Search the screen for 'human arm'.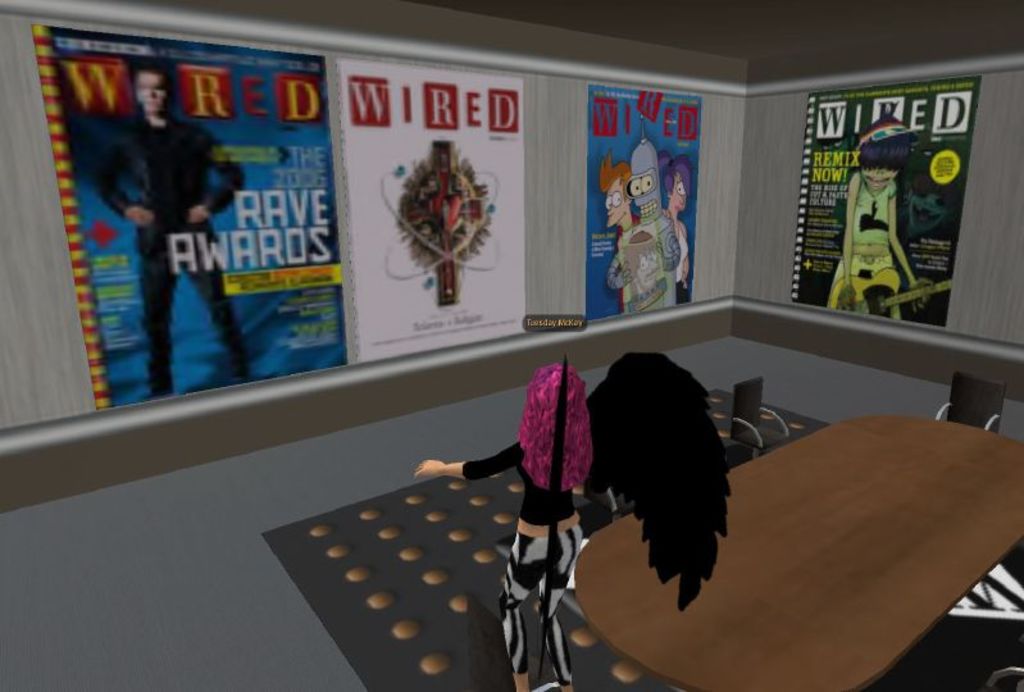
Found at l=883, t=173, r=932, b=310.
